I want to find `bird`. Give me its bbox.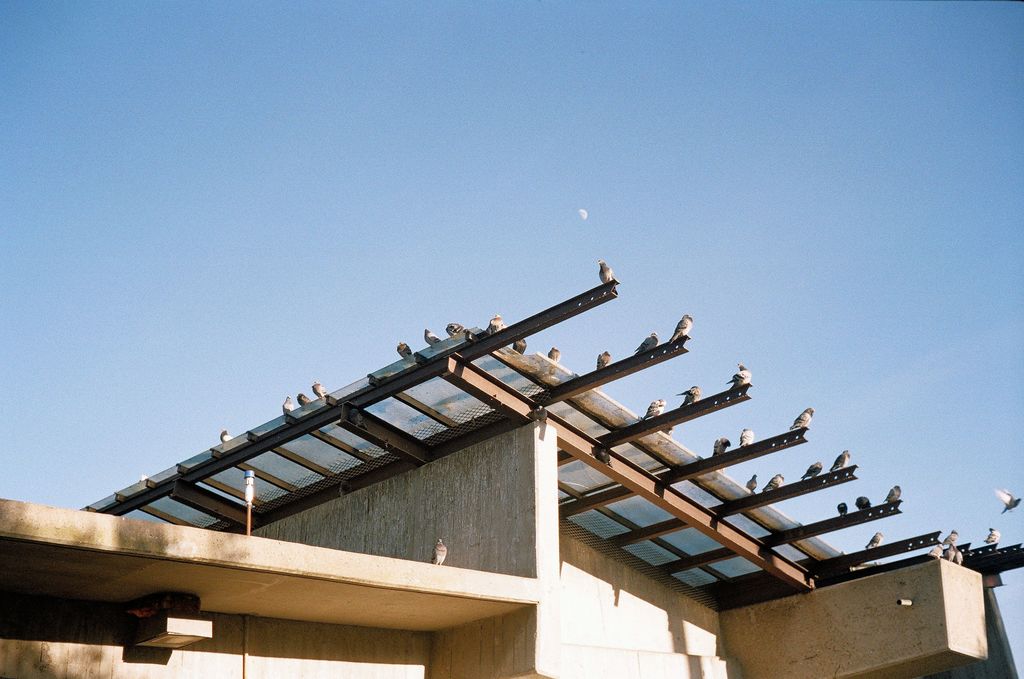
<box>548,347,560,365</box>.
